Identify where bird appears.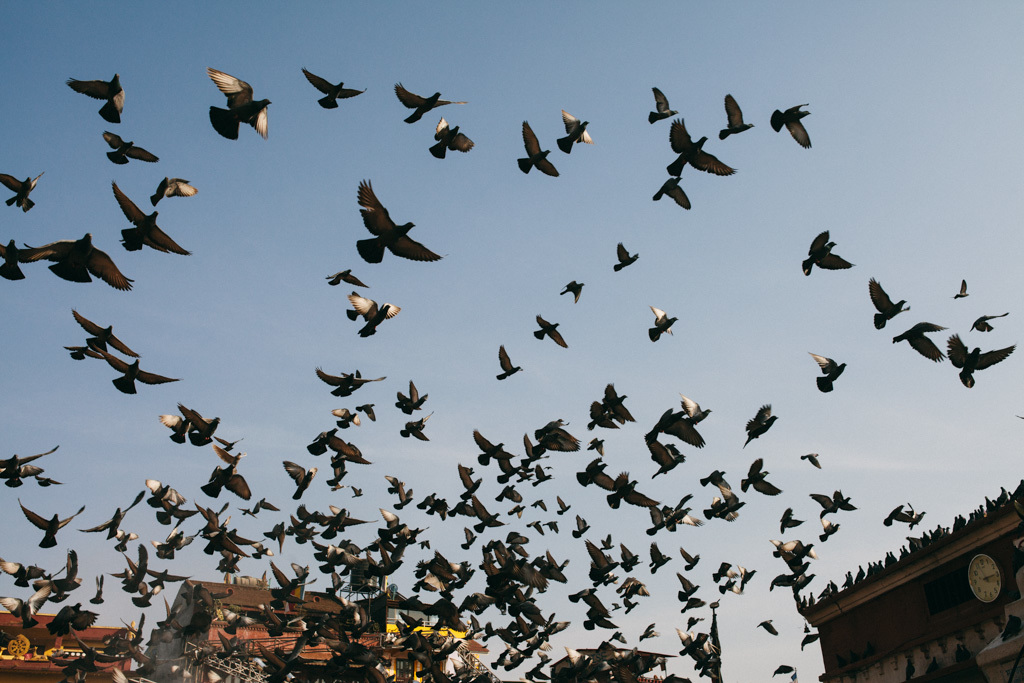
Appears at bbox=[201, 64, 275, 147].
